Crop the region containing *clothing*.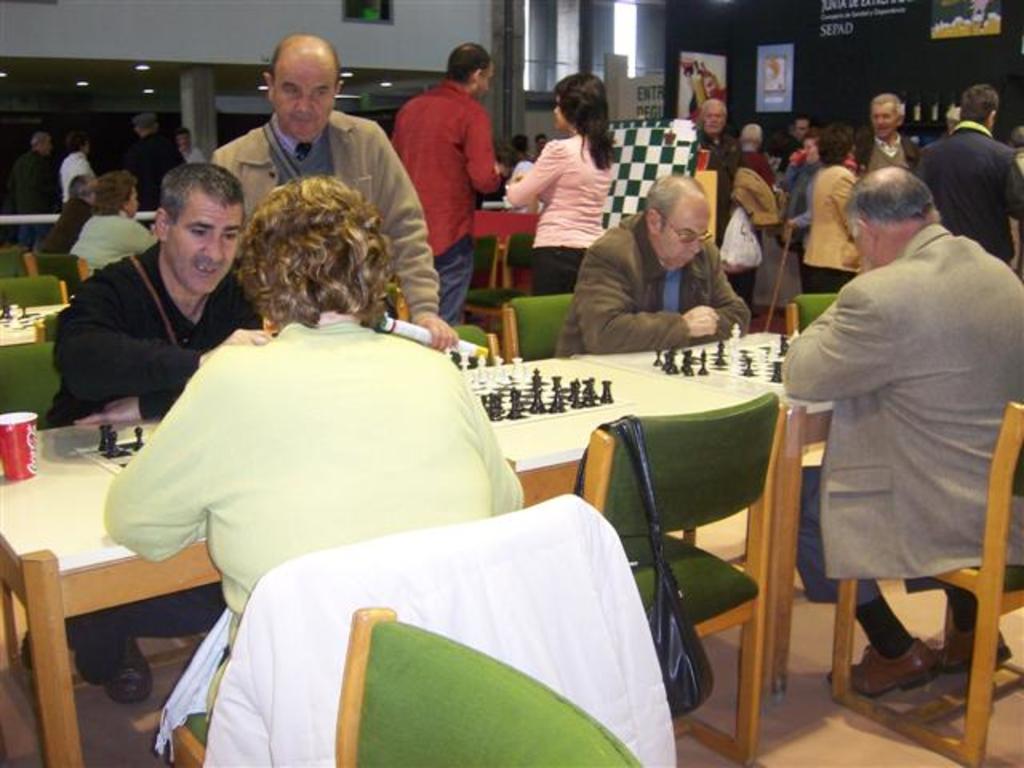
Crop region: box=[8, 157, 64, 243].
